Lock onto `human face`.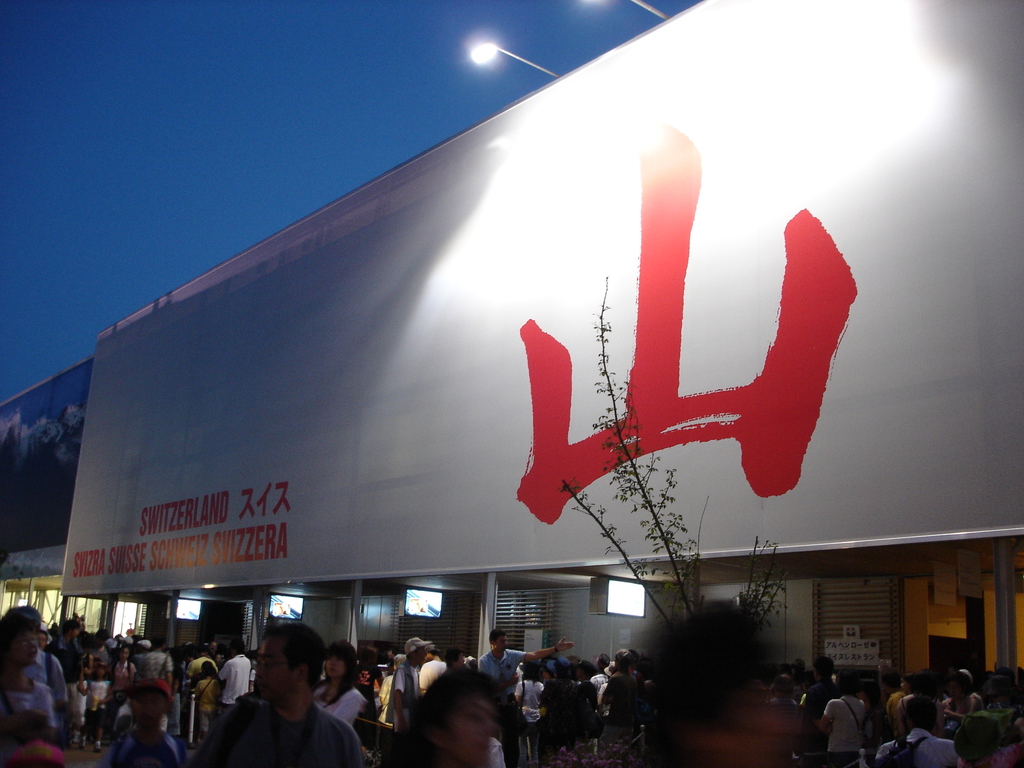
Locked: 99/668/104/673.
